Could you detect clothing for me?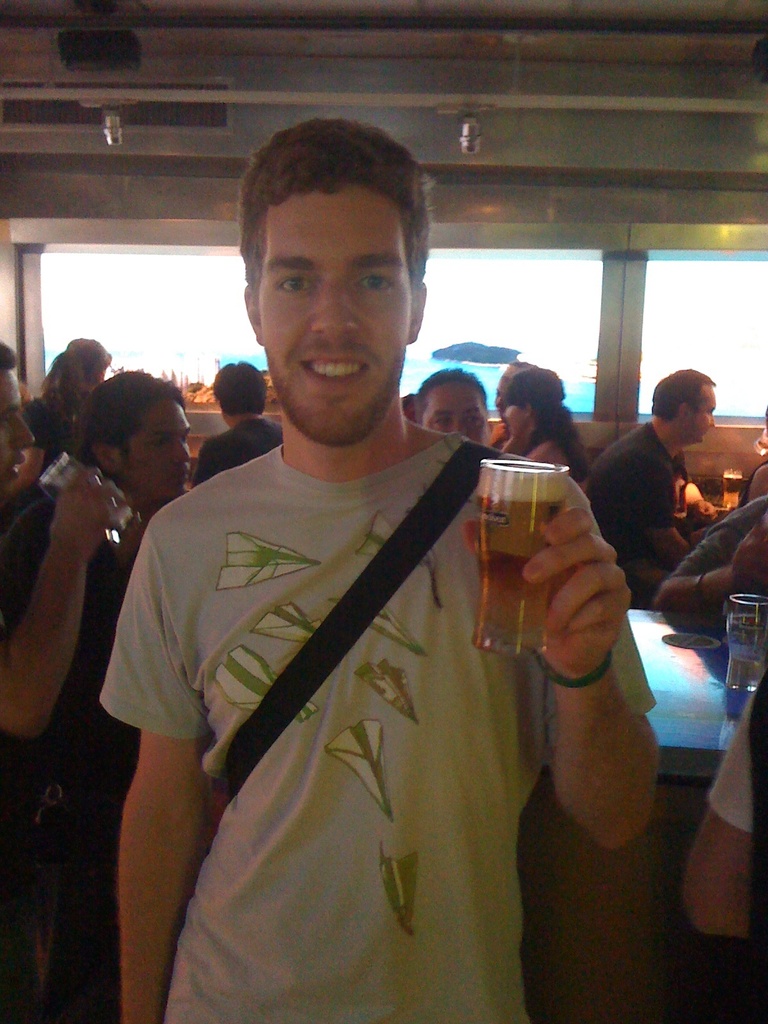
Detection result: 189/417/292/492.
